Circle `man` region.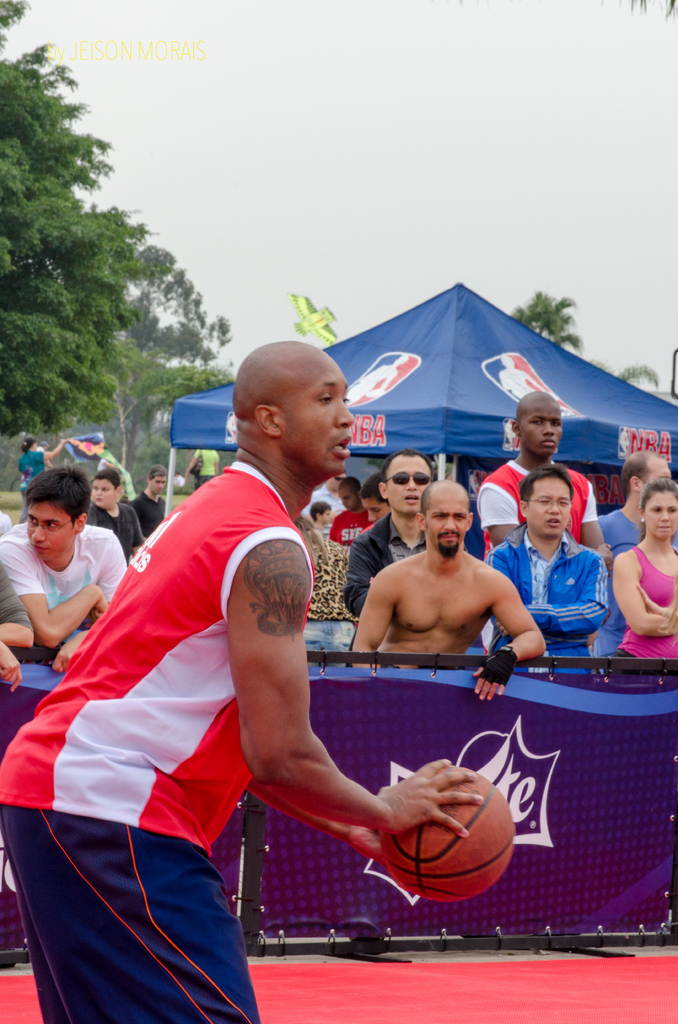
Region: [x1=299, y1=491, x2=554, y2=684].
